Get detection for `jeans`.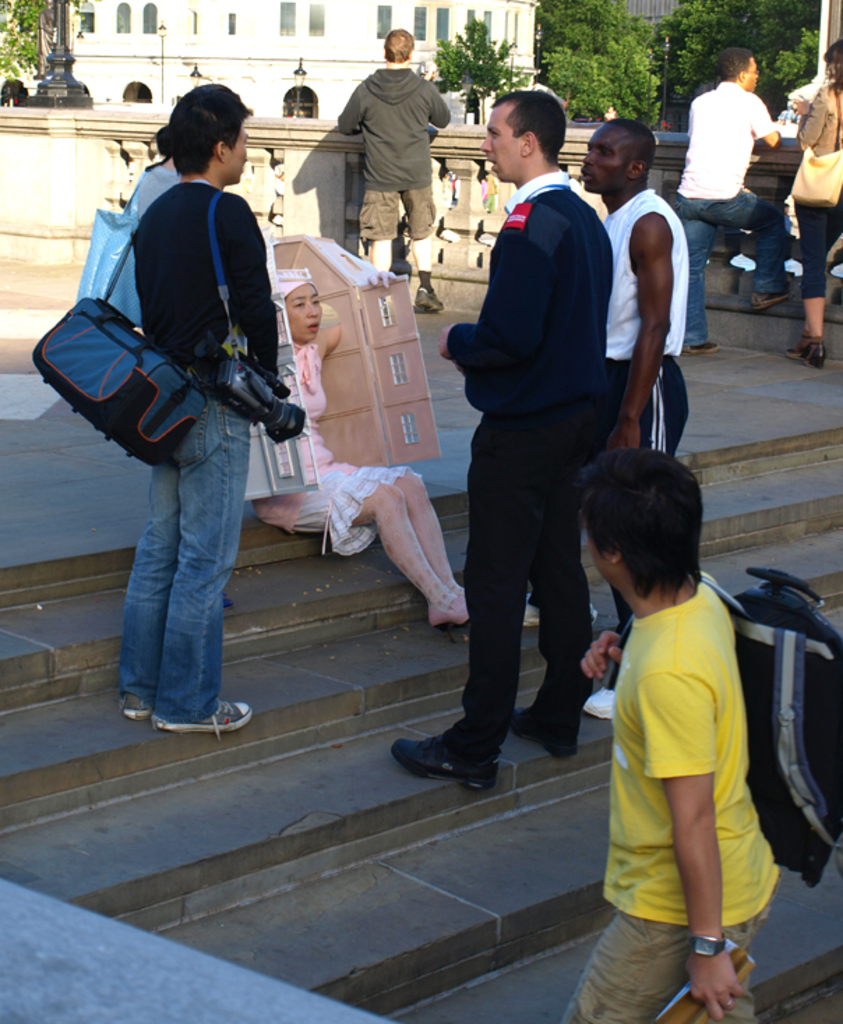
Detection: rect(677, 194, 789, 345).
